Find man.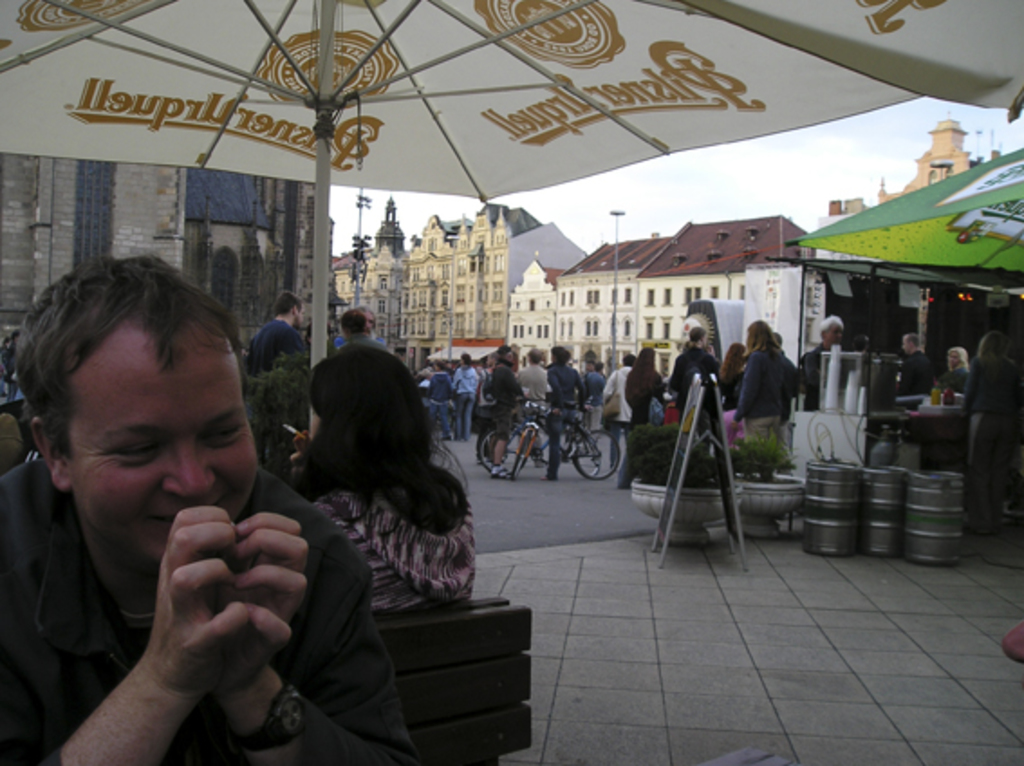
[896,329,936,397].
